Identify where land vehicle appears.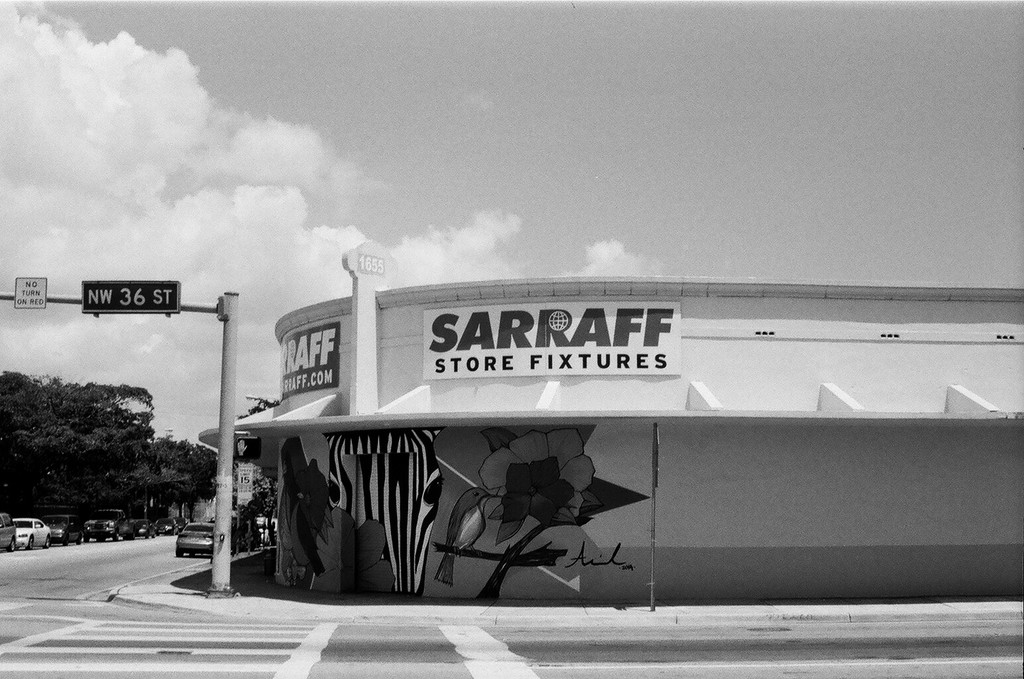
Appears at 175 522 215 559.
